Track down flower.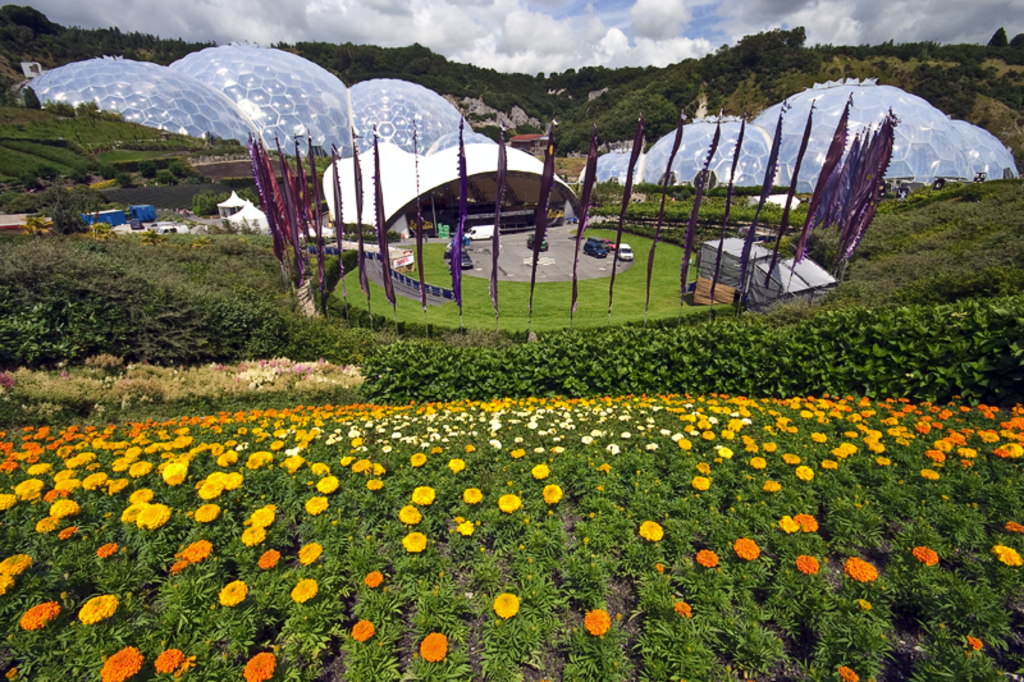
Tracked to l=296, t=541, r=324, b=567.
